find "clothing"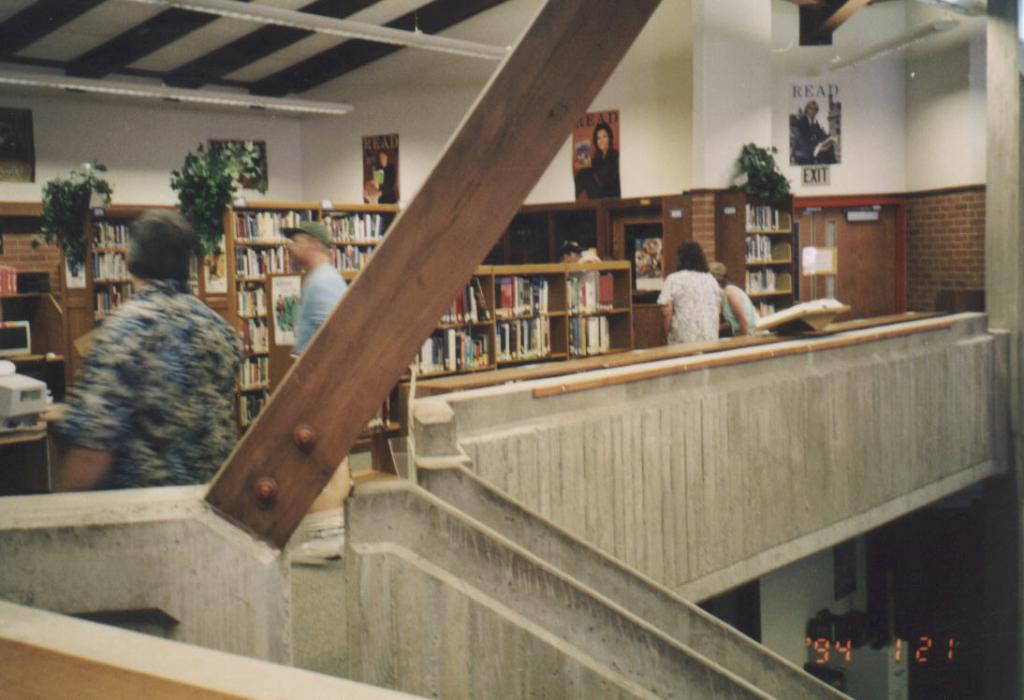
Rect(290, 263, 348, 357)
